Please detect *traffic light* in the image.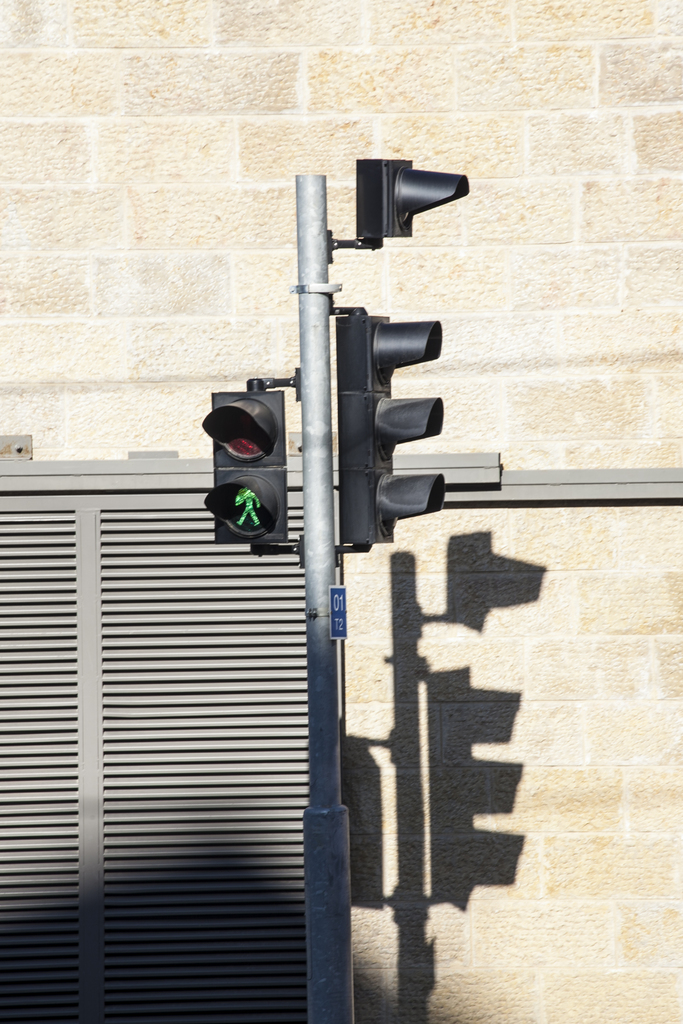
<box>355,158,471,249</box>.
